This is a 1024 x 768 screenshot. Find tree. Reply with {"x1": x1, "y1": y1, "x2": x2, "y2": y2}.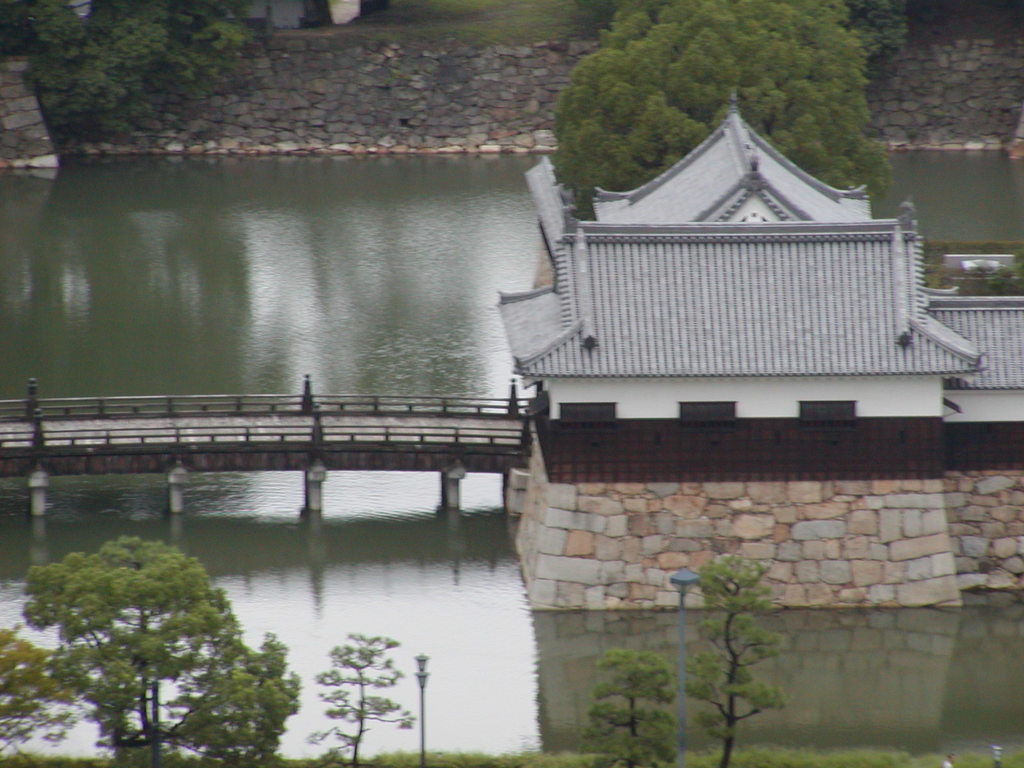
{"x1": 589, "y1": 648, "x2": 684, "y2": 767}.
